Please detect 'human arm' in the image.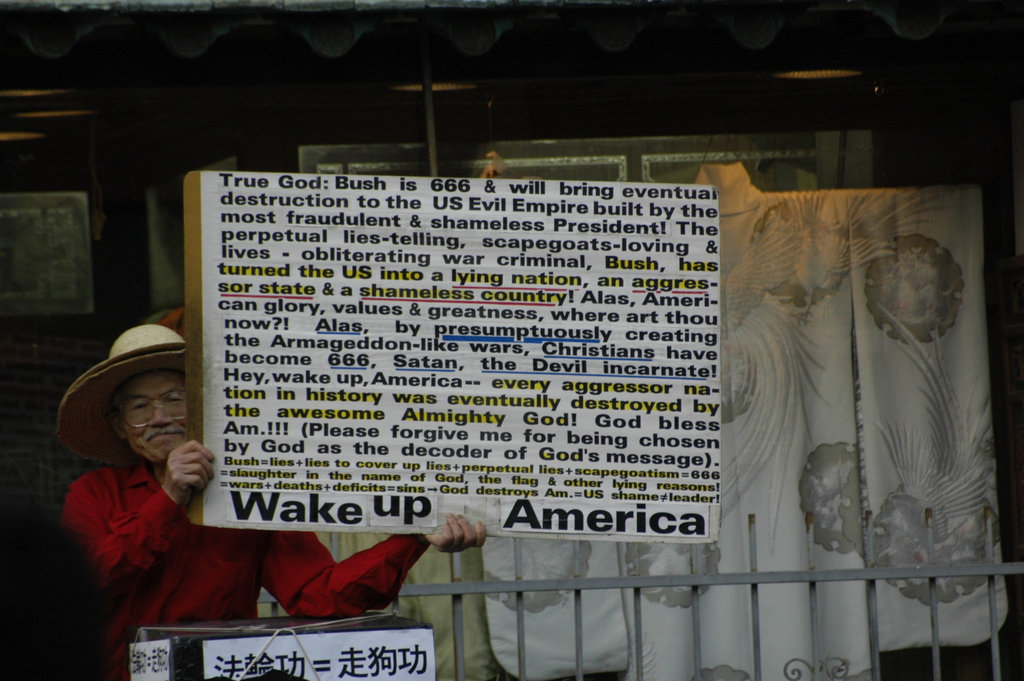
x1=266, y1=513, x2=484, y2=623.
